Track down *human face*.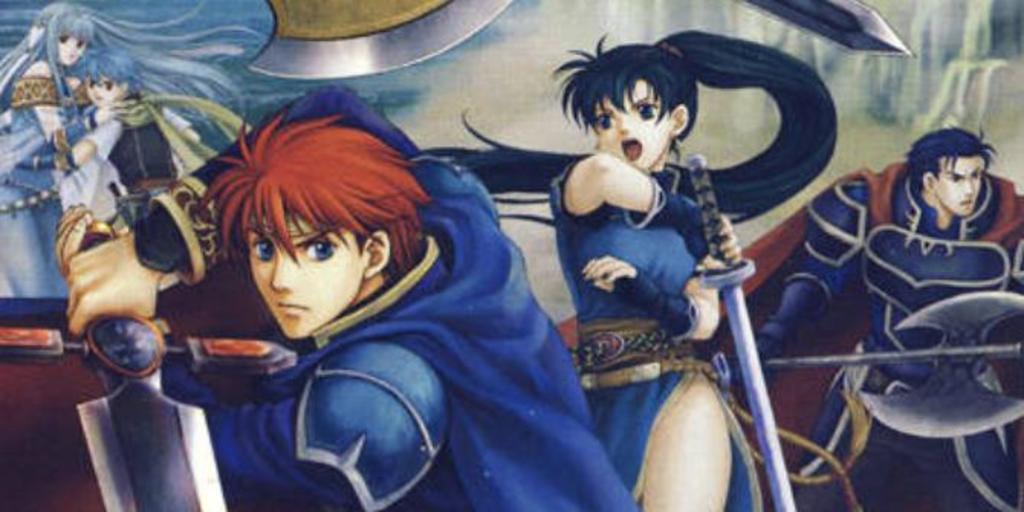
Tracked to box(84, 75, 122, 109).
